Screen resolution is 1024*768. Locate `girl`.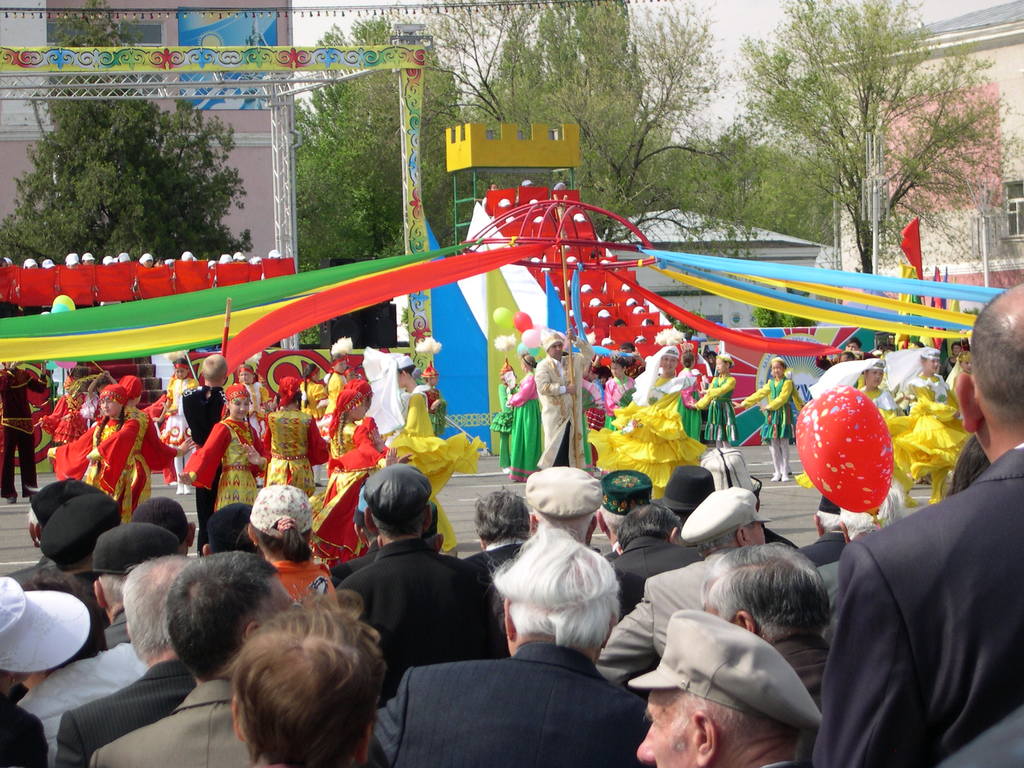
(left=505, top=349, right=545, bottom=483).
